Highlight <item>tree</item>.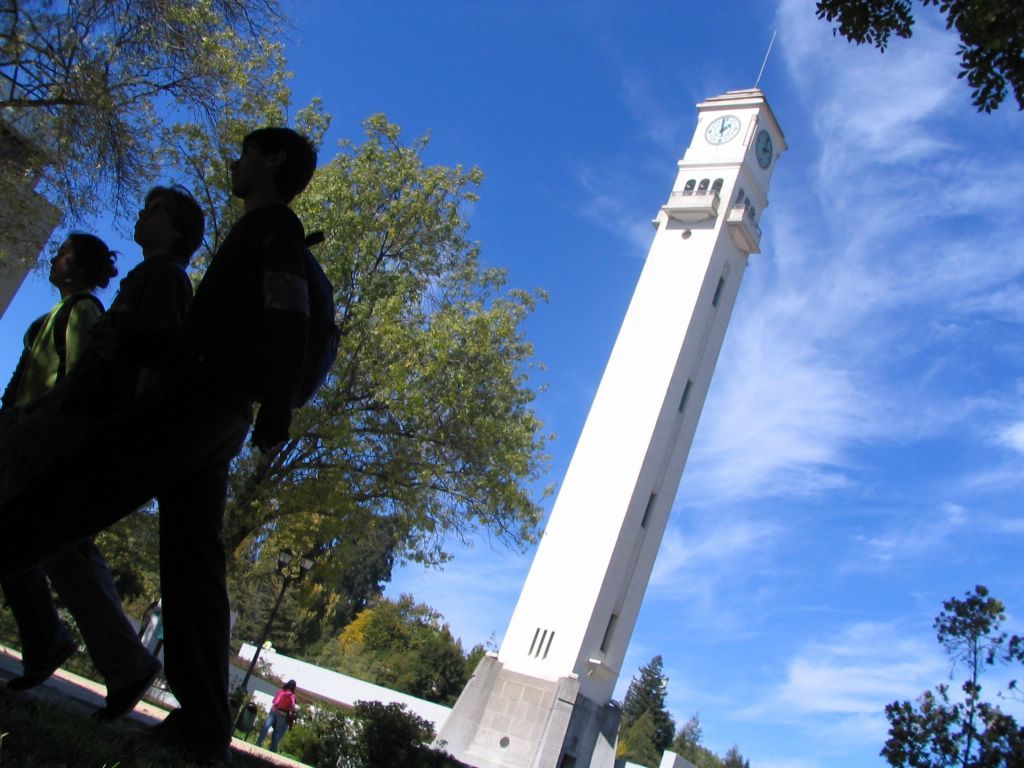
Highlighted region: box=[201, 119, 554, 606].
